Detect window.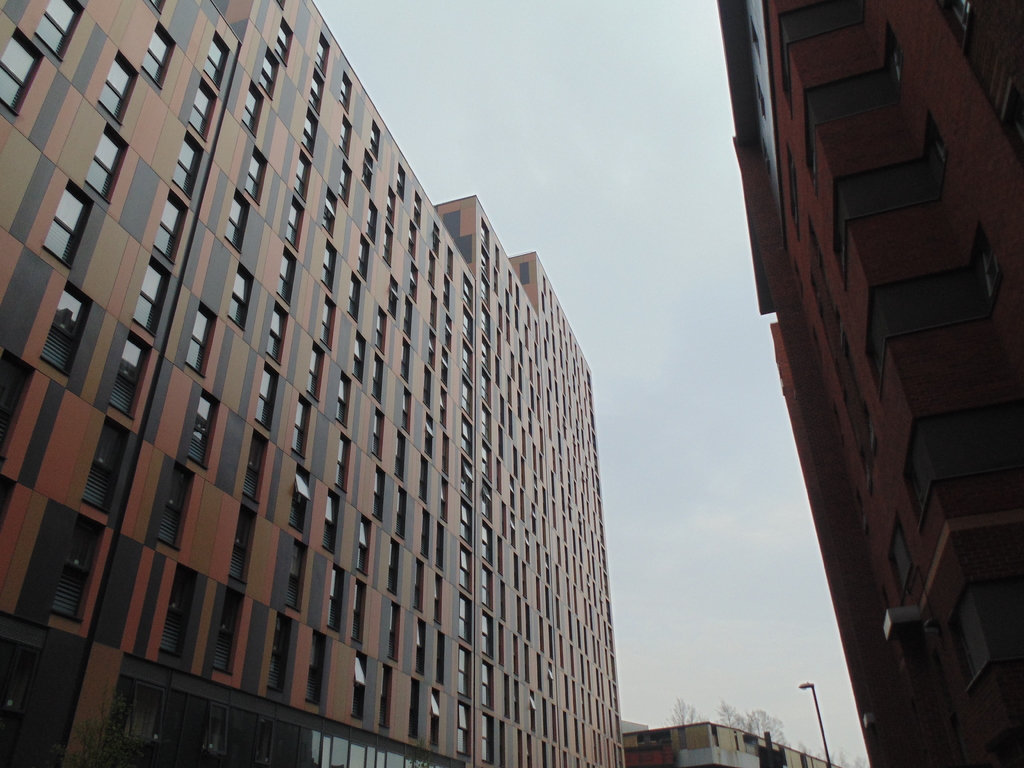
Detected at 320 193 334 236.
